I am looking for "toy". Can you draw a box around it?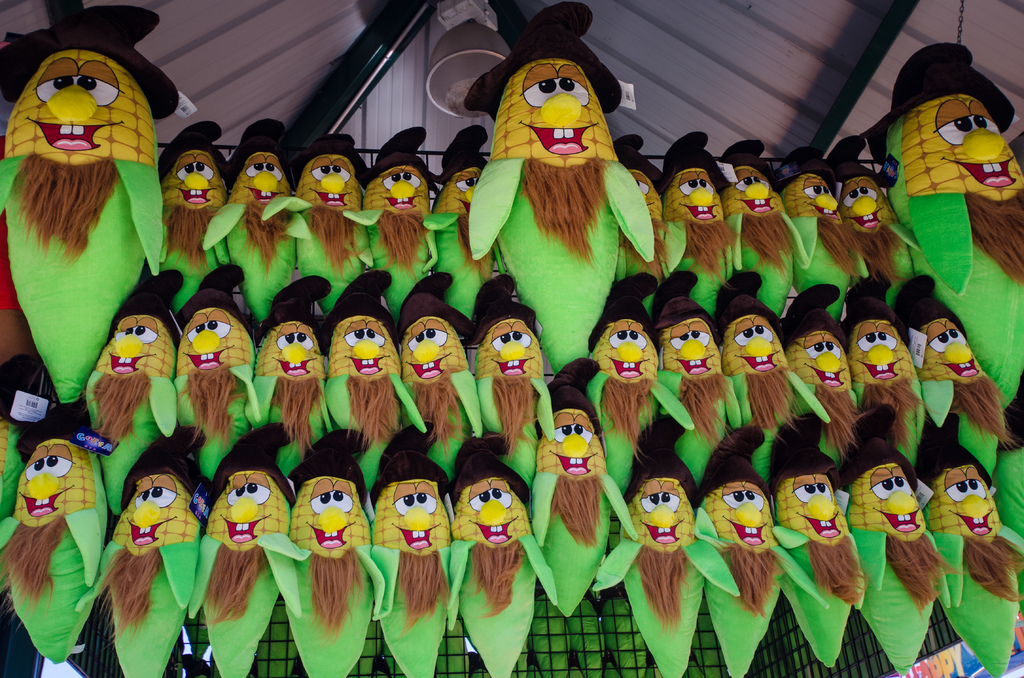
Sure, the bounding box is 449 429 559 677.
